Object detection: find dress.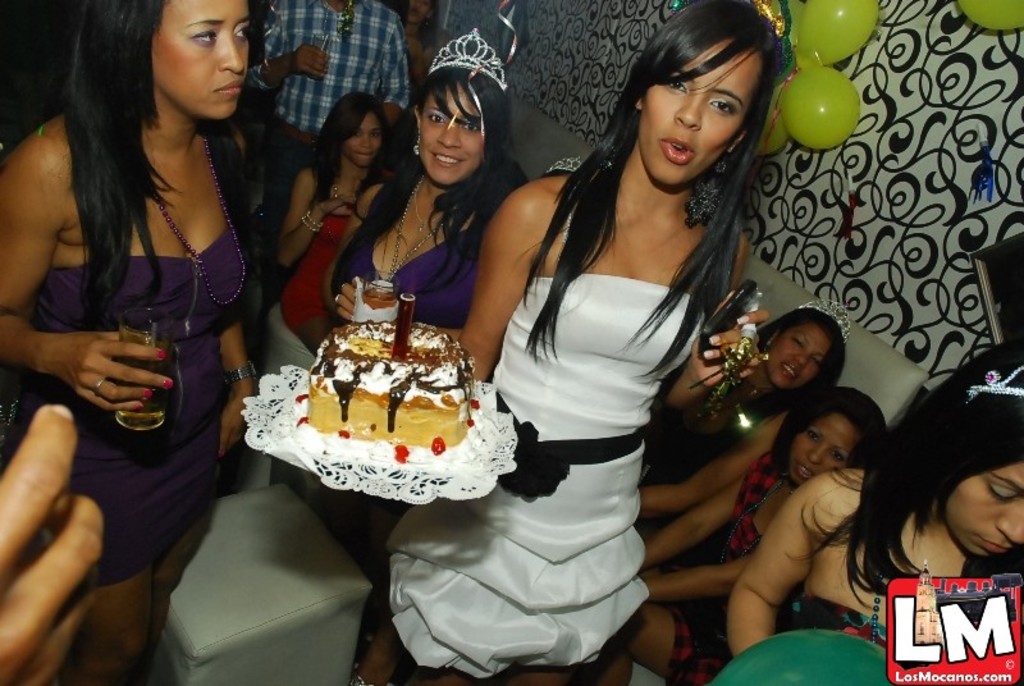
left=33, top=207, right=255, bottom=594.
